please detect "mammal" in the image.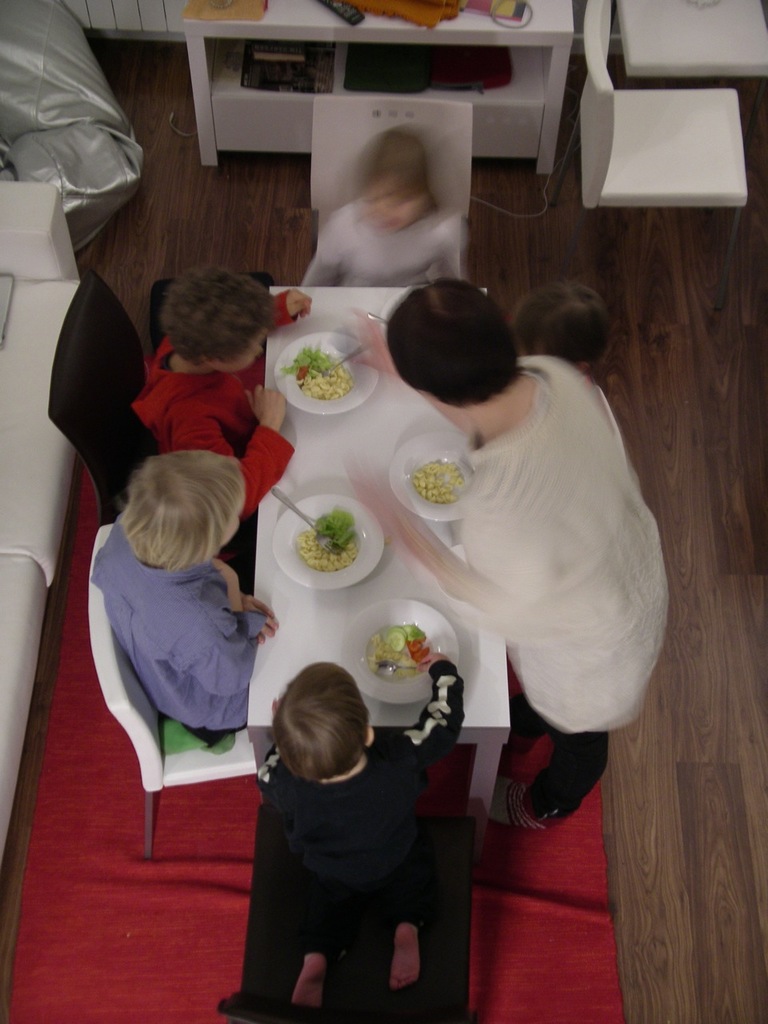
<box>356,275,665,834</box>.
